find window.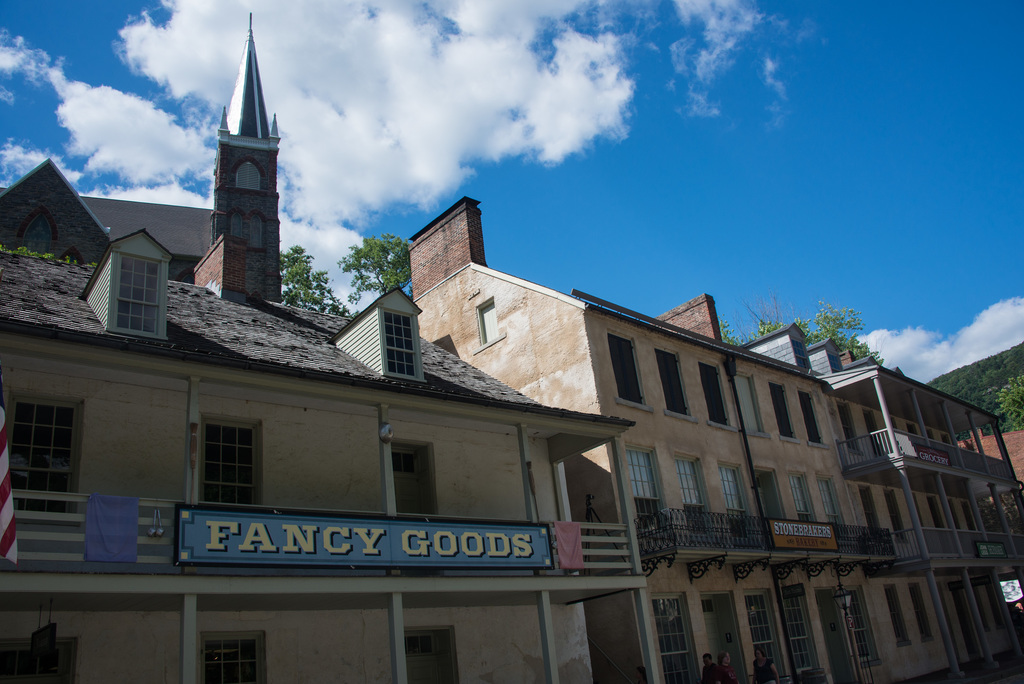
bbox(237, 160, 260, 192).
